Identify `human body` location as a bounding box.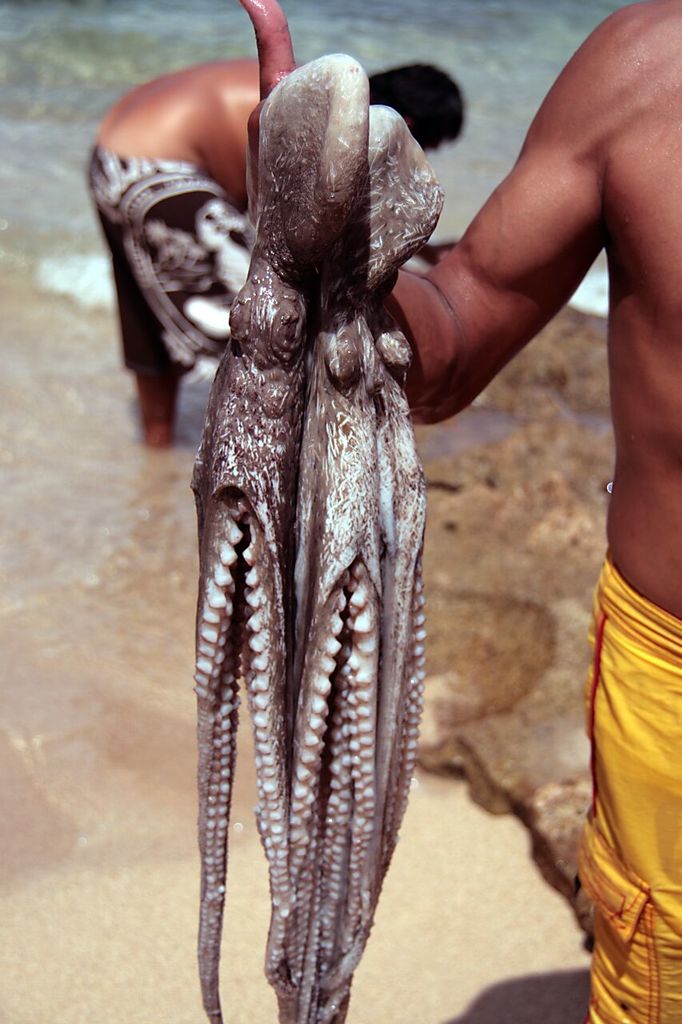
x1=89, y1=58, x2=481, y2=445.
